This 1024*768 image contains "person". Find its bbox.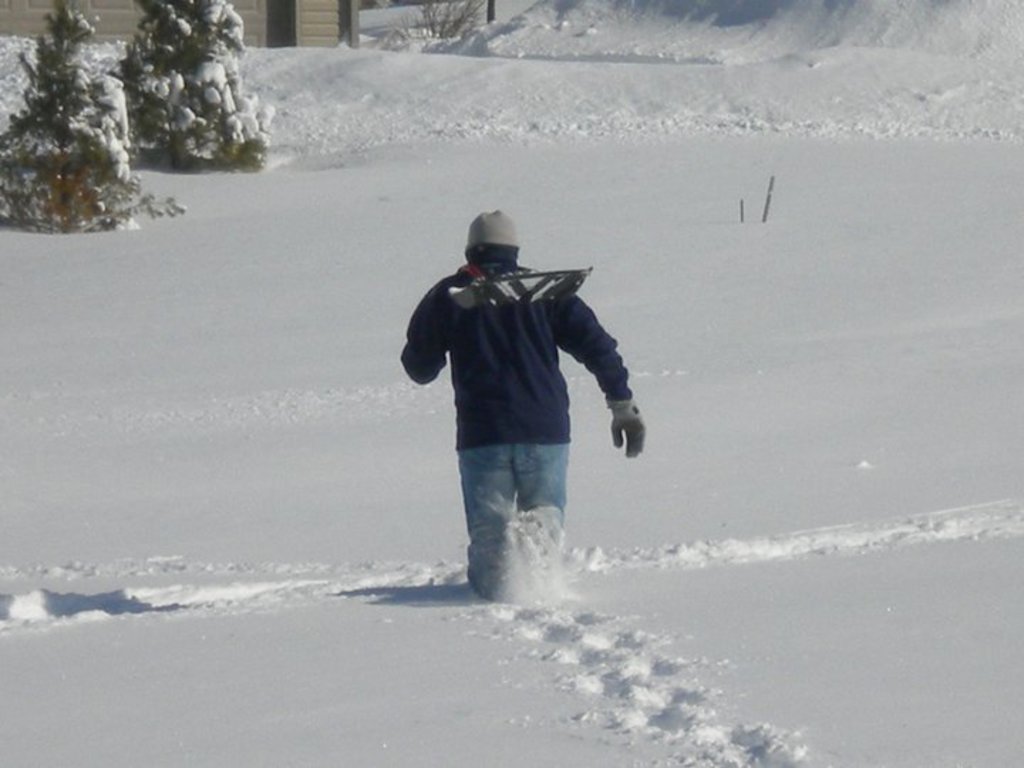
crop(412, 186, 647, 614).
